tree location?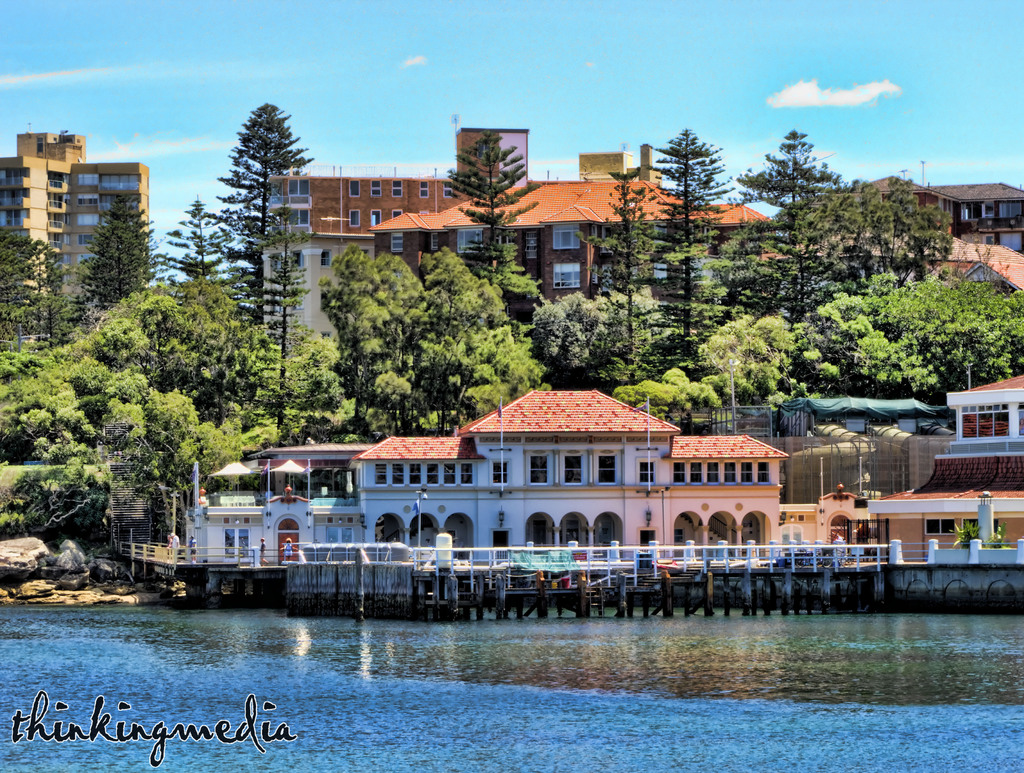
[x1=0, y1=232, x2=75, y2=341]
